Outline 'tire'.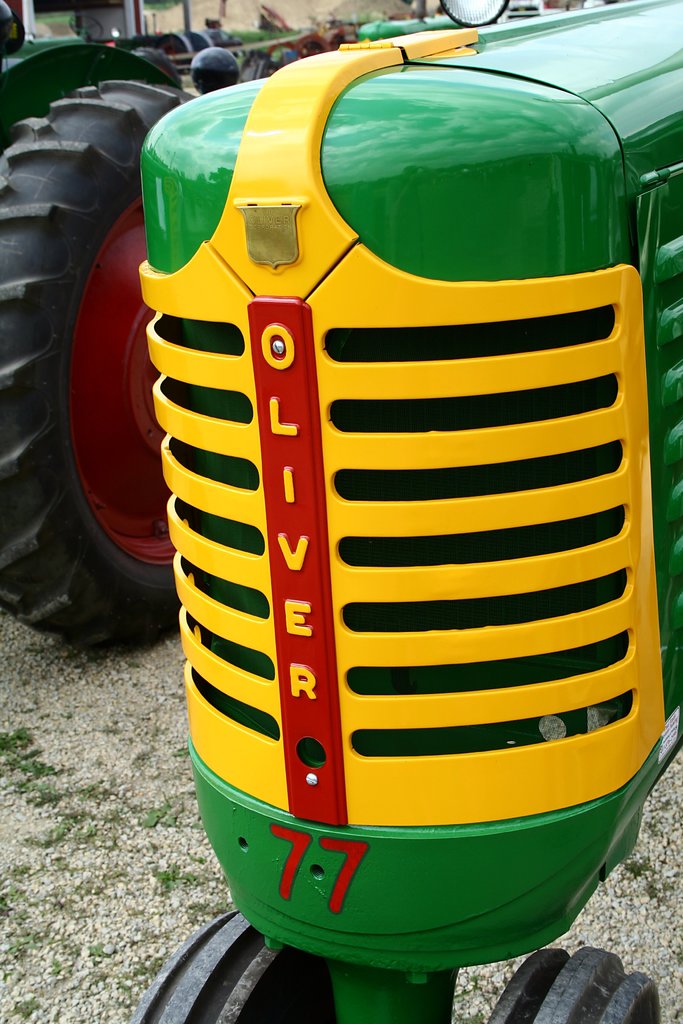
Outline: [122, 906, 338, 1023].
